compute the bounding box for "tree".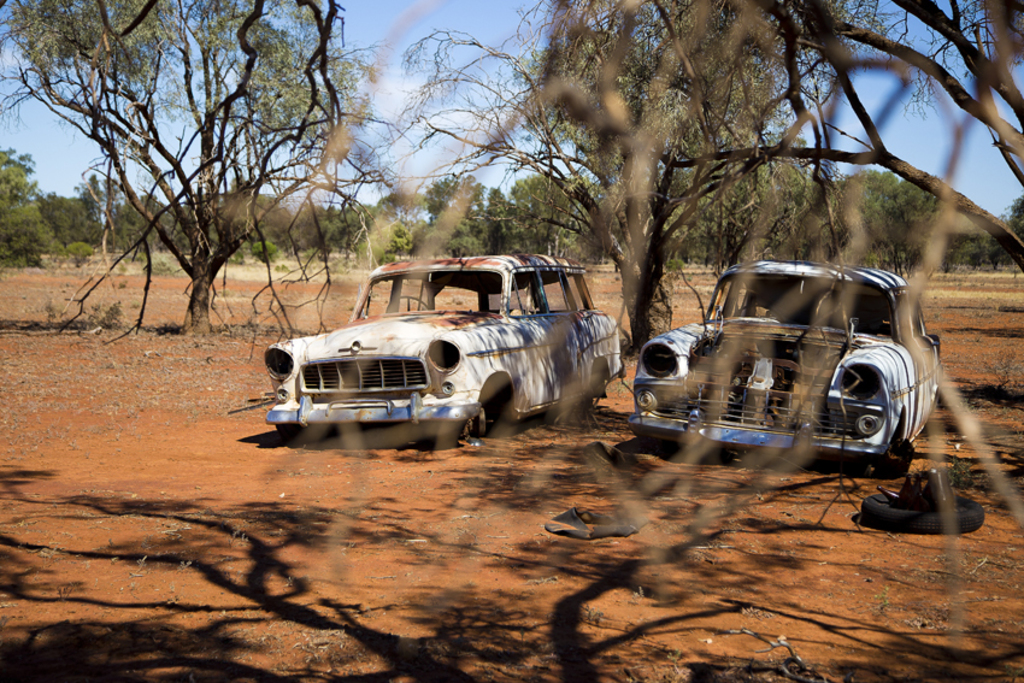
rect(520, 0, 902, 337).
